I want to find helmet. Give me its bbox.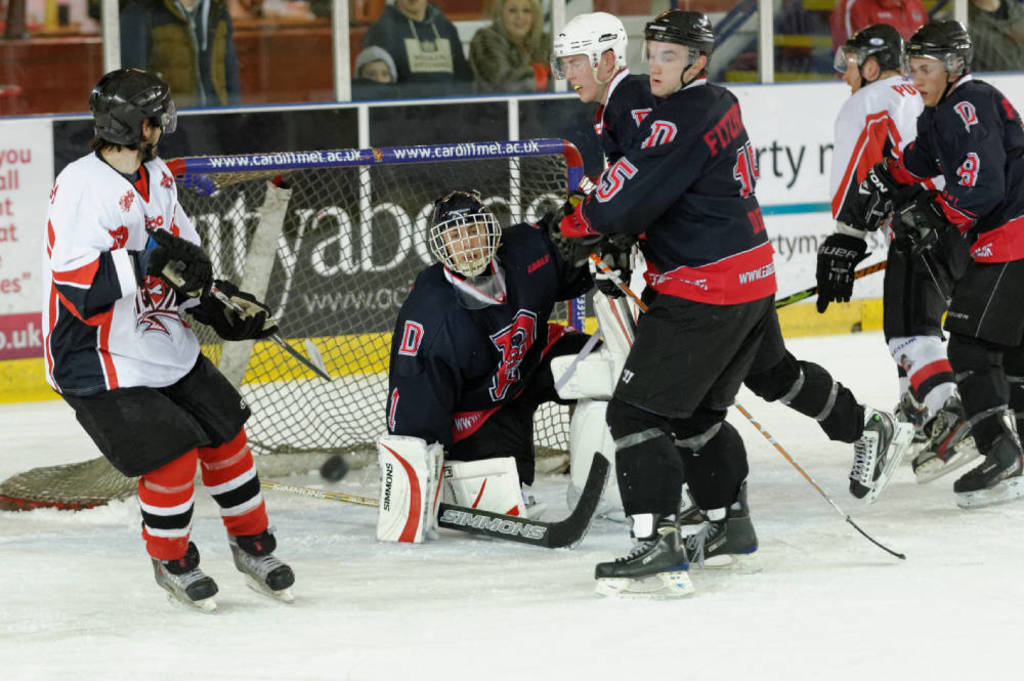
[x1=831, y1=24, x2=914, y2=91].
